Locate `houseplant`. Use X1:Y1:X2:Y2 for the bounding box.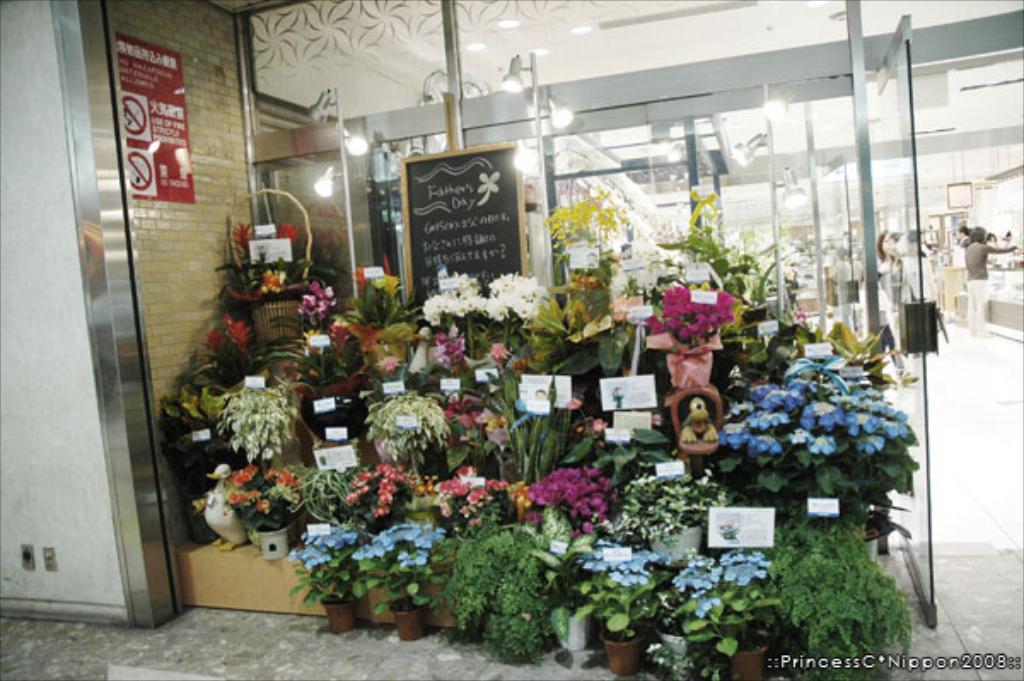
285:517:365:632.
